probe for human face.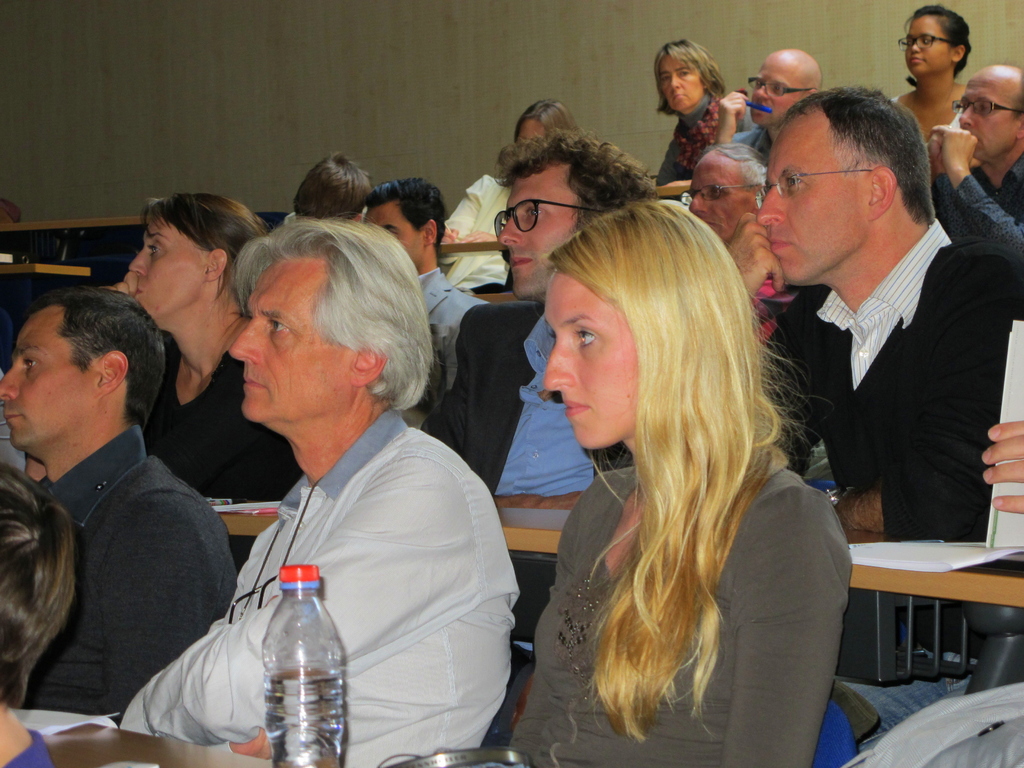
Probe result: [x1=494, y1=175, x2=579, y2=301].
